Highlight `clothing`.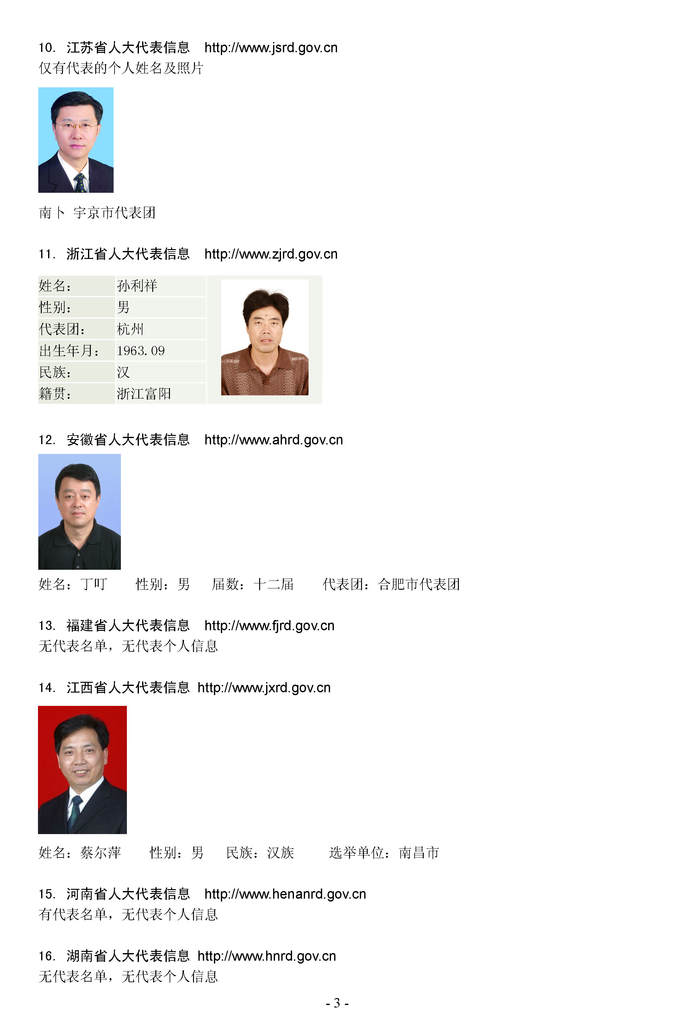
Highlighted region: [222,346,309,398].
